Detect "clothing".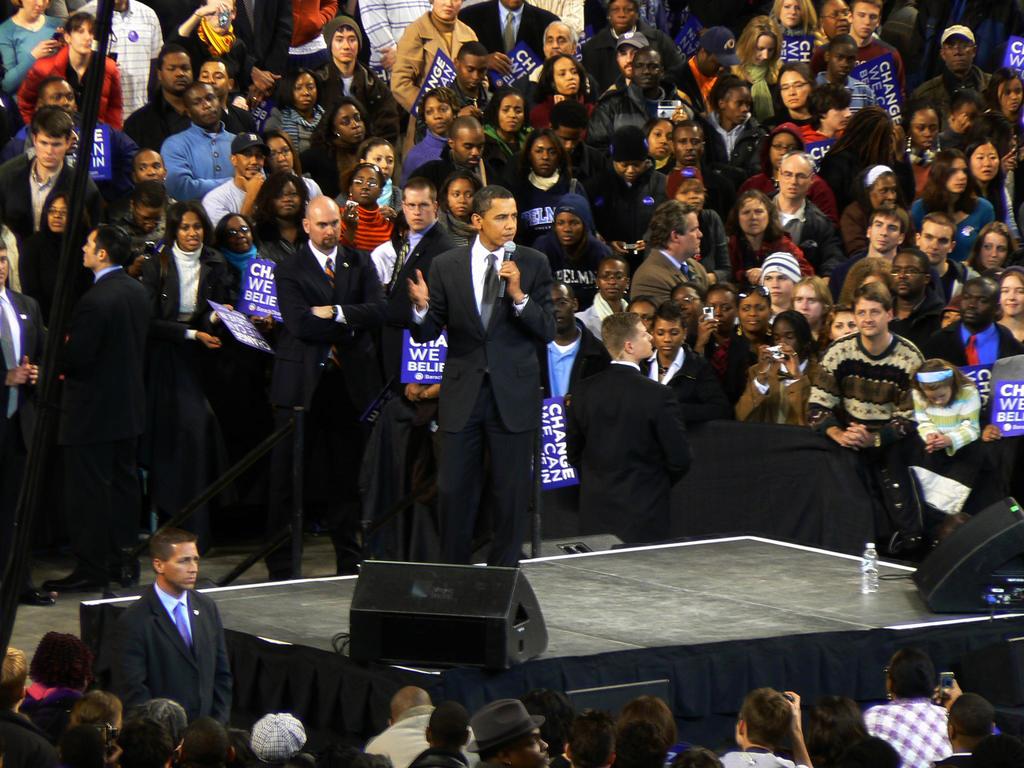
Detected at <region>563, 144, 609, 206</region>.
